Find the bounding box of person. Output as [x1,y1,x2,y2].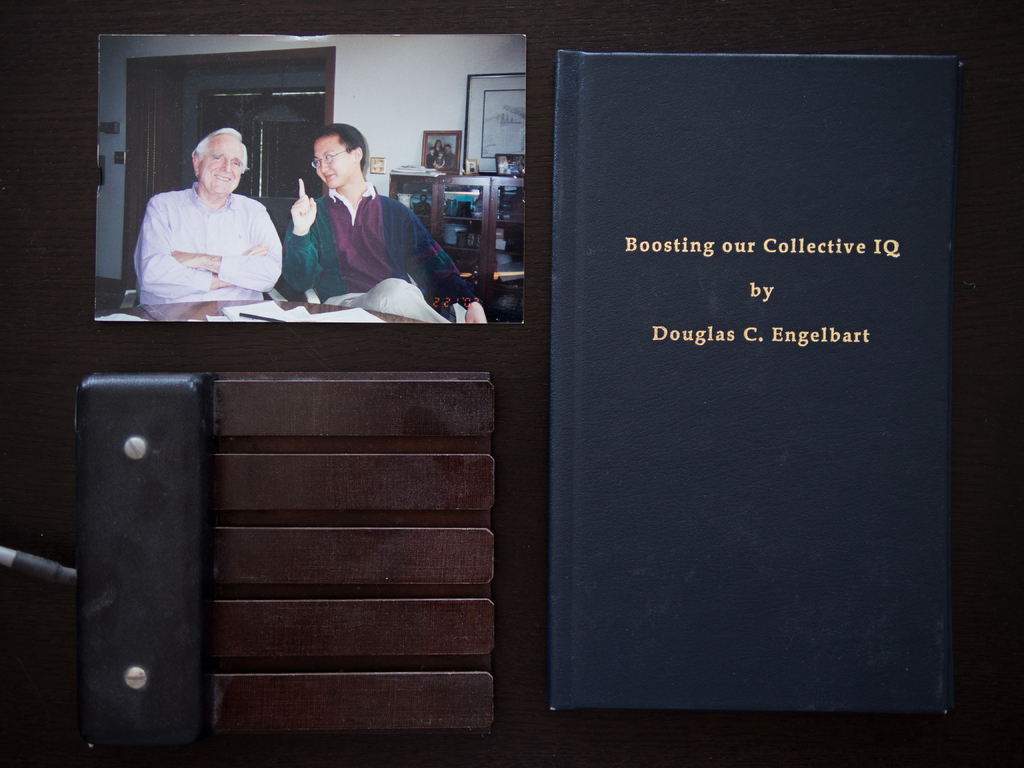
[138,121,287,306].
